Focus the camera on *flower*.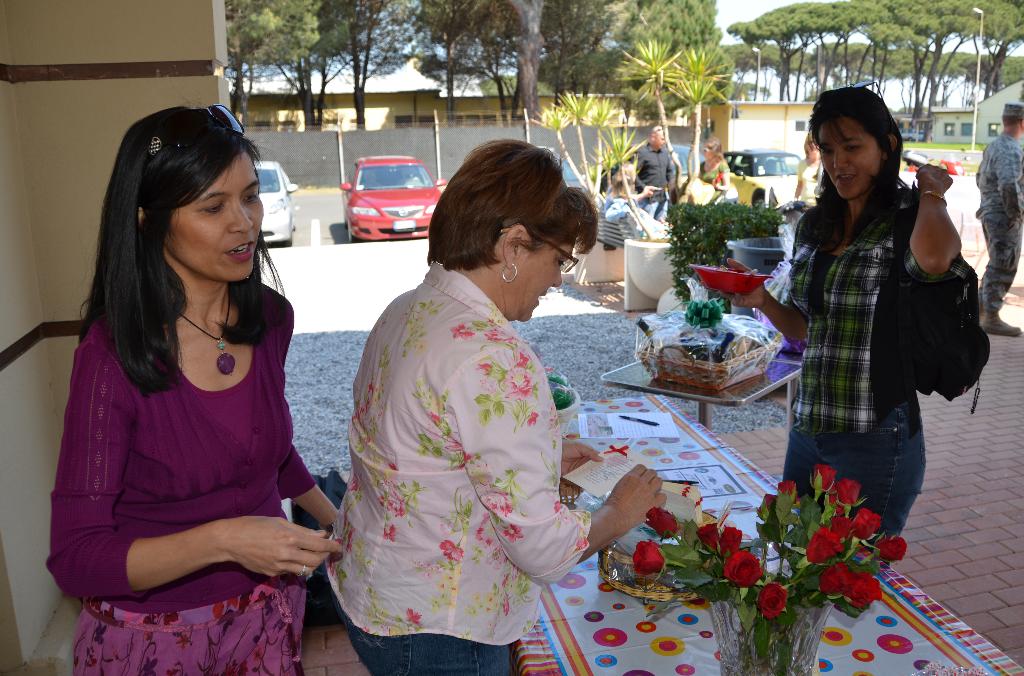
Focus region: [722, 549, 759, 592].
